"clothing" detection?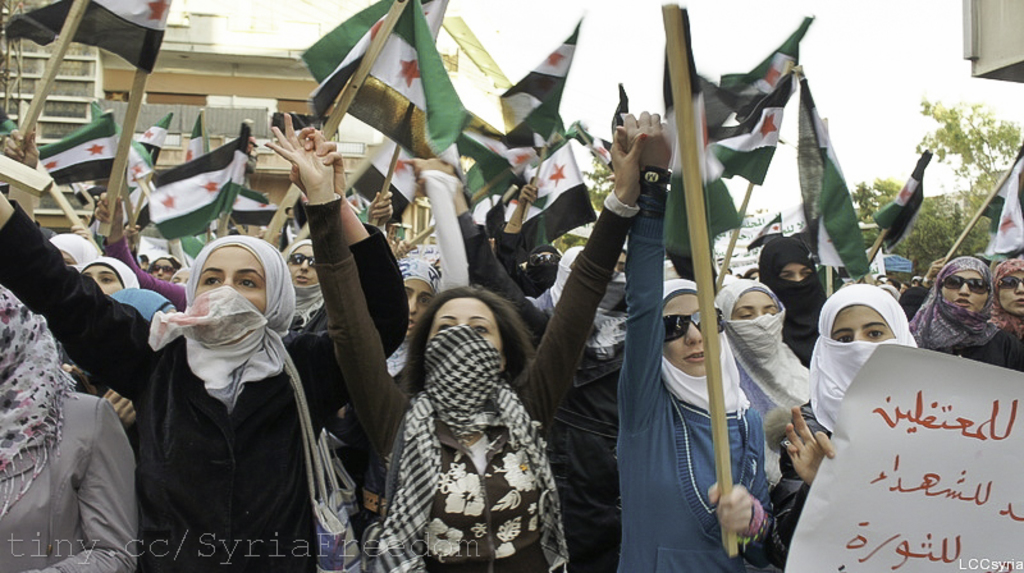
bbox=[0, 196, 319, 572]
